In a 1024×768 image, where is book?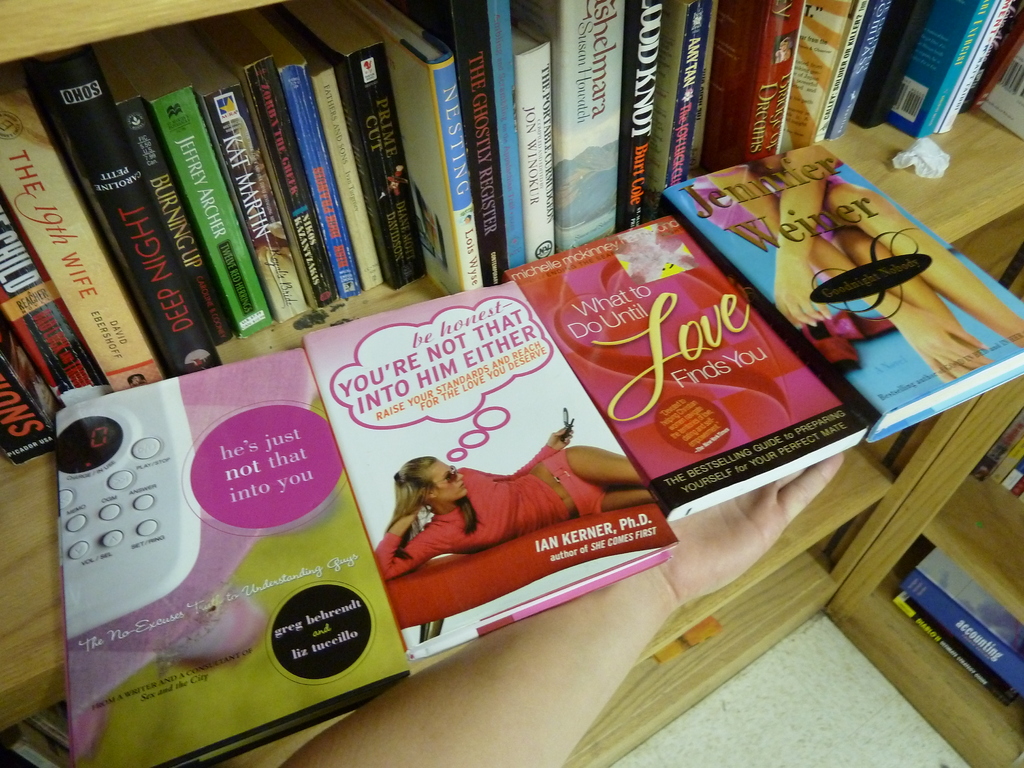
666, 141, 1023, 455.
